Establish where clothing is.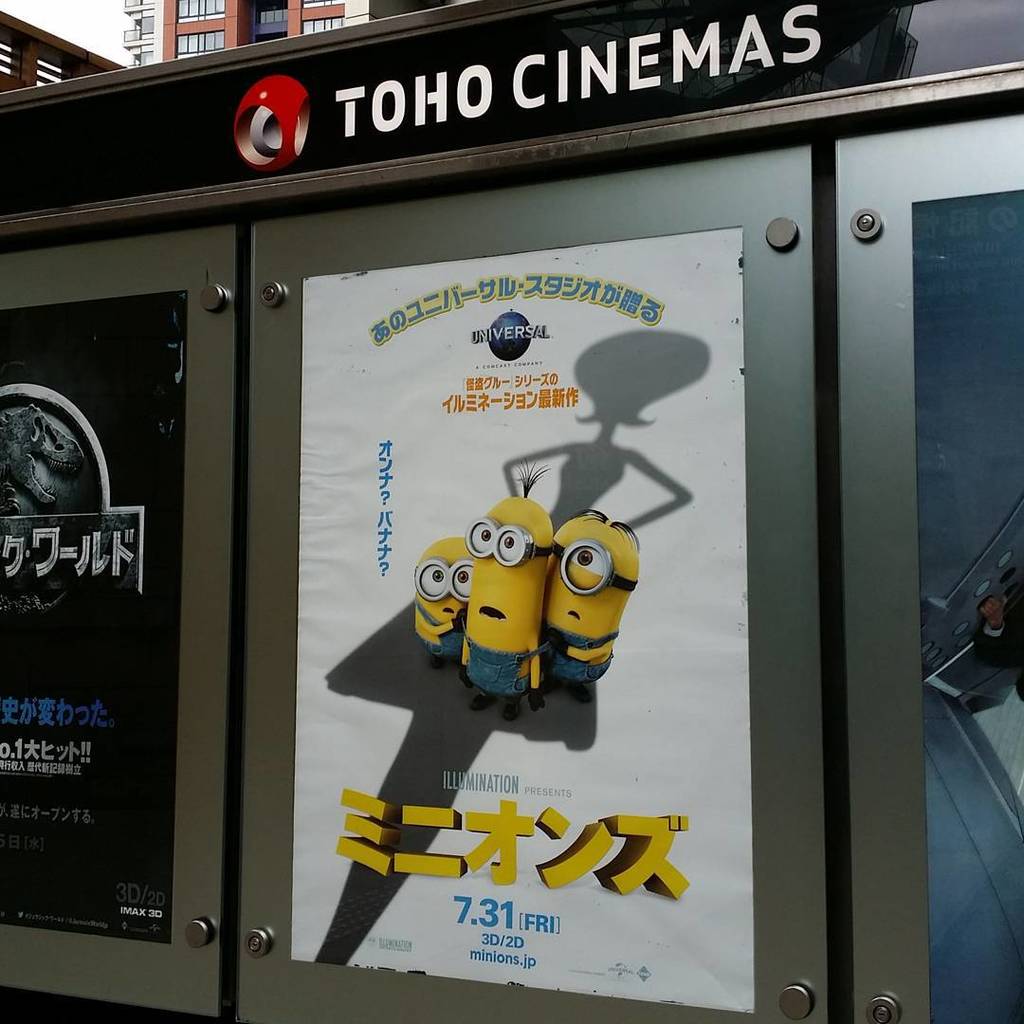
Established at 463, 619, 545, 695.
